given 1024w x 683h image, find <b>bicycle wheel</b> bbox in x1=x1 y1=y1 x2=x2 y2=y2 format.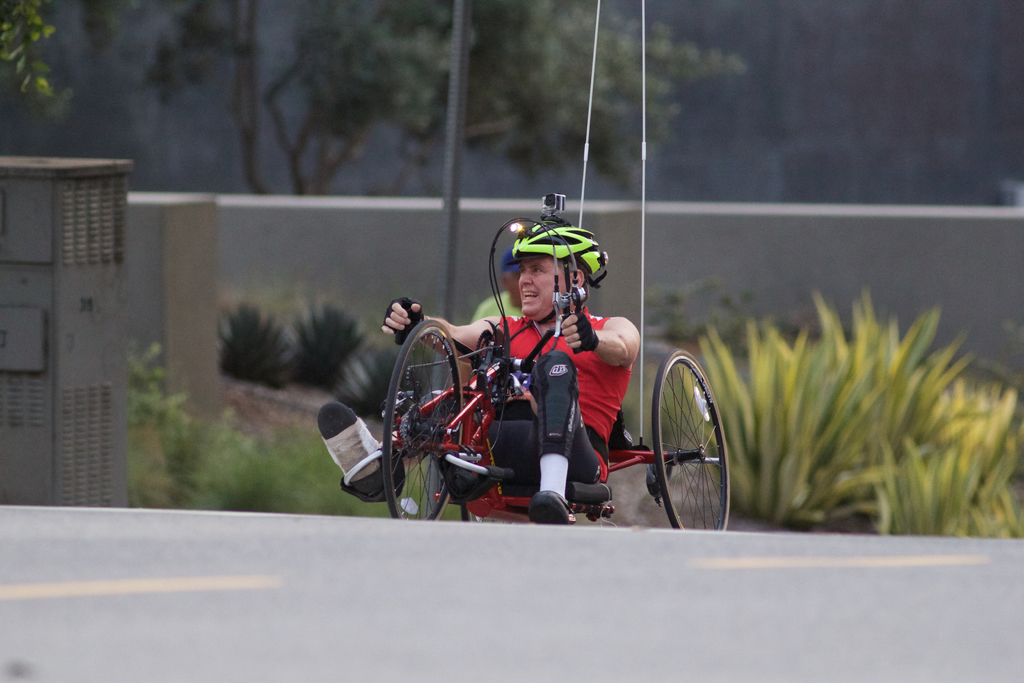
x1=381 y1=320 x2=460 y2=524.
